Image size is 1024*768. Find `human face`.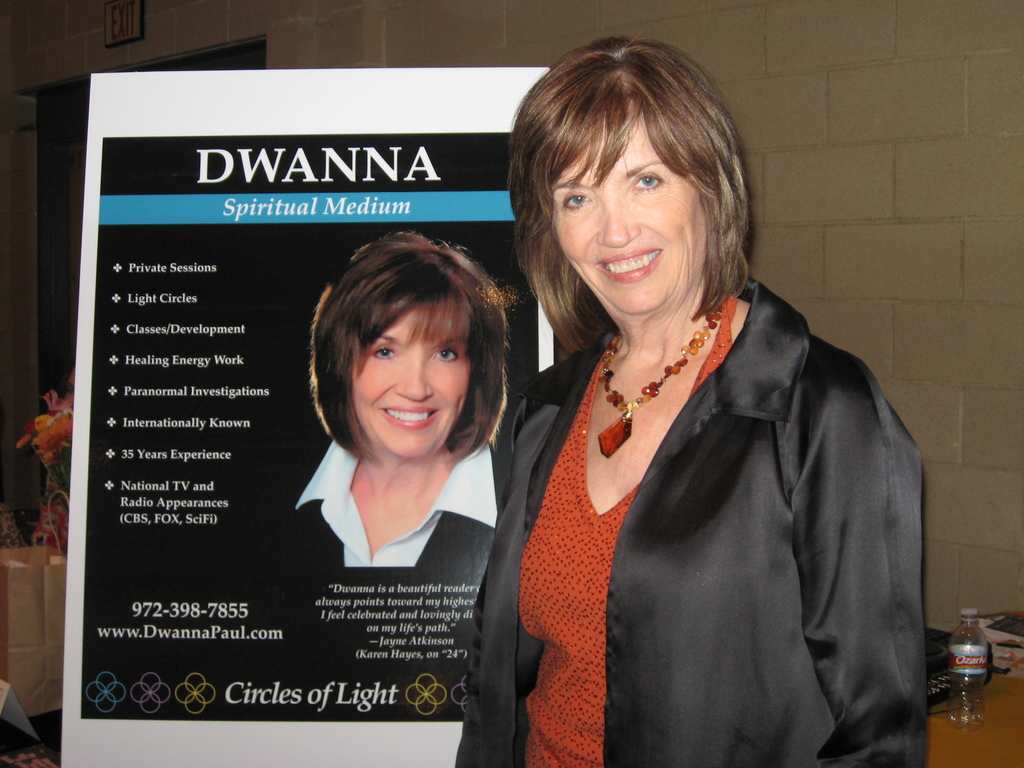
locate(551, 108, 707, 312).
